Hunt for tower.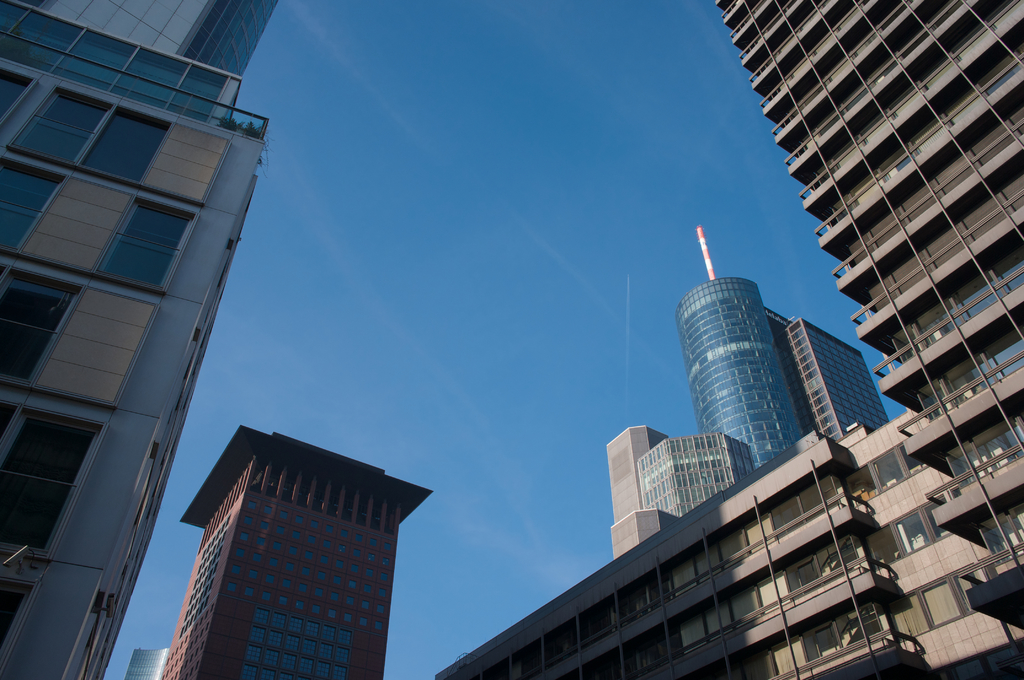
Hunted down at BBox(426, 0, 1019, 679).
